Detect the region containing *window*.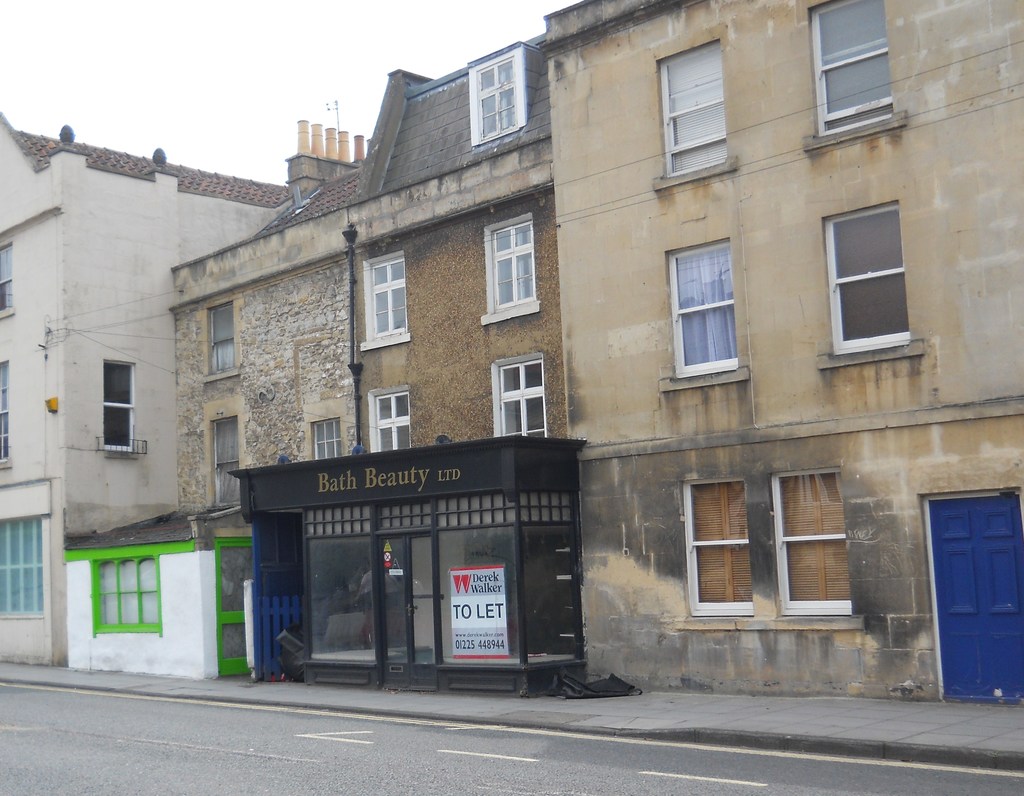
206,299,234,375.
